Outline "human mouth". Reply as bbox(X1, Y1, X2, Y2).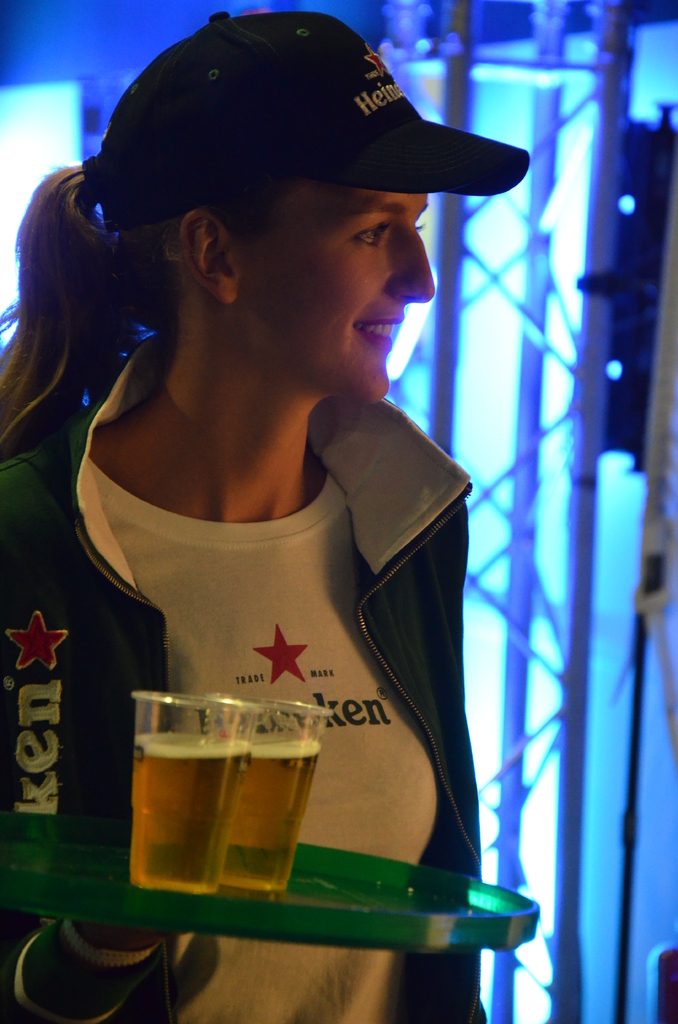
bbox(355, 314, 403, 351).
